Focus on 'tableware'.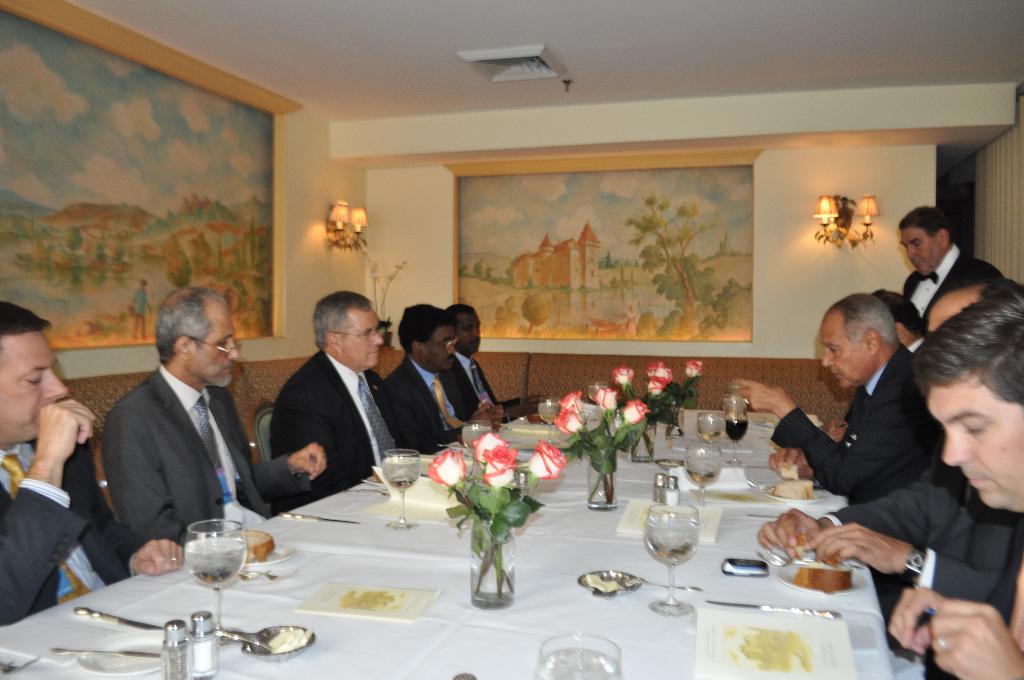
Focused at (left=624, top=574, right=703, bottom=591).
